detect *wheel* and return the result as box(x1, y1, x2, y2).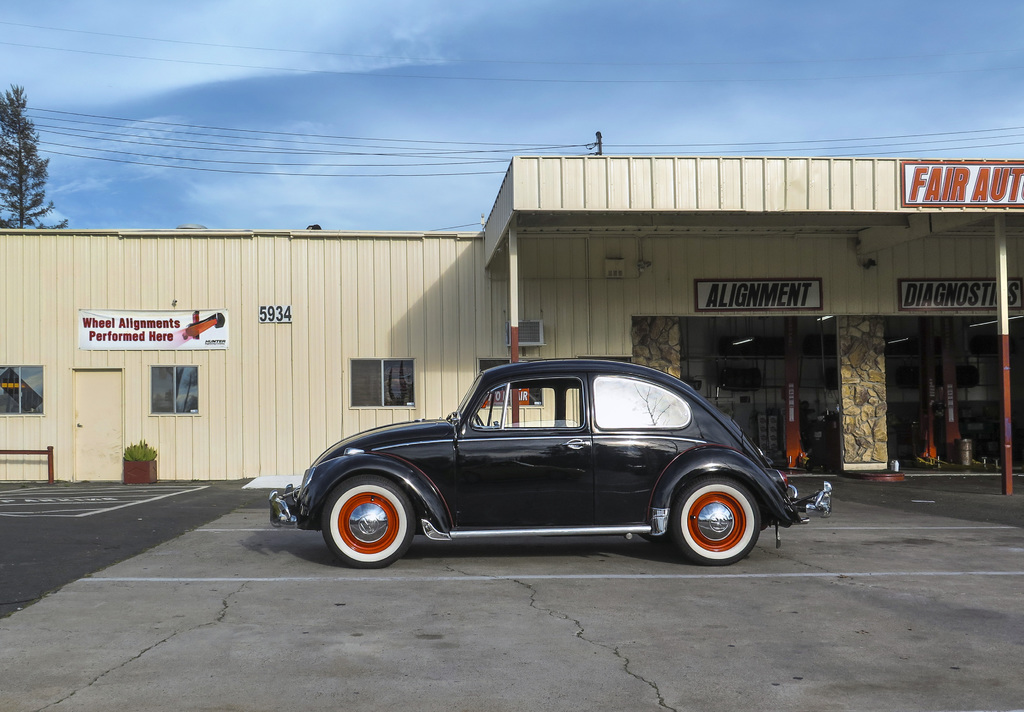
box(315, 479, 420, 565).
